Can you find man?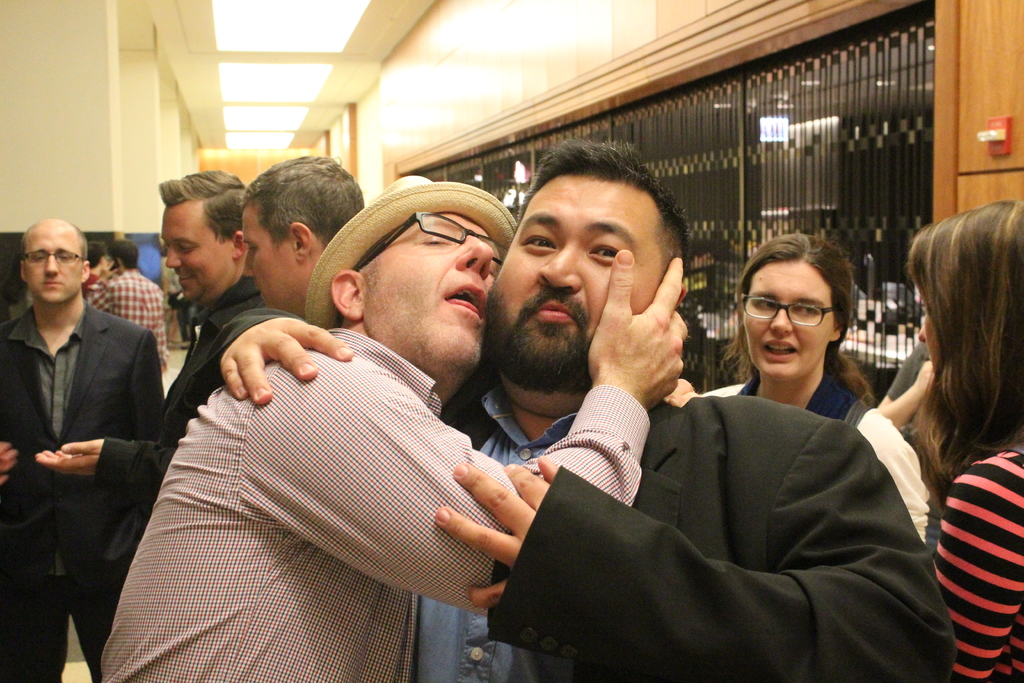
Yes, bounding box: bbox=[230, 142, 376, 331].
